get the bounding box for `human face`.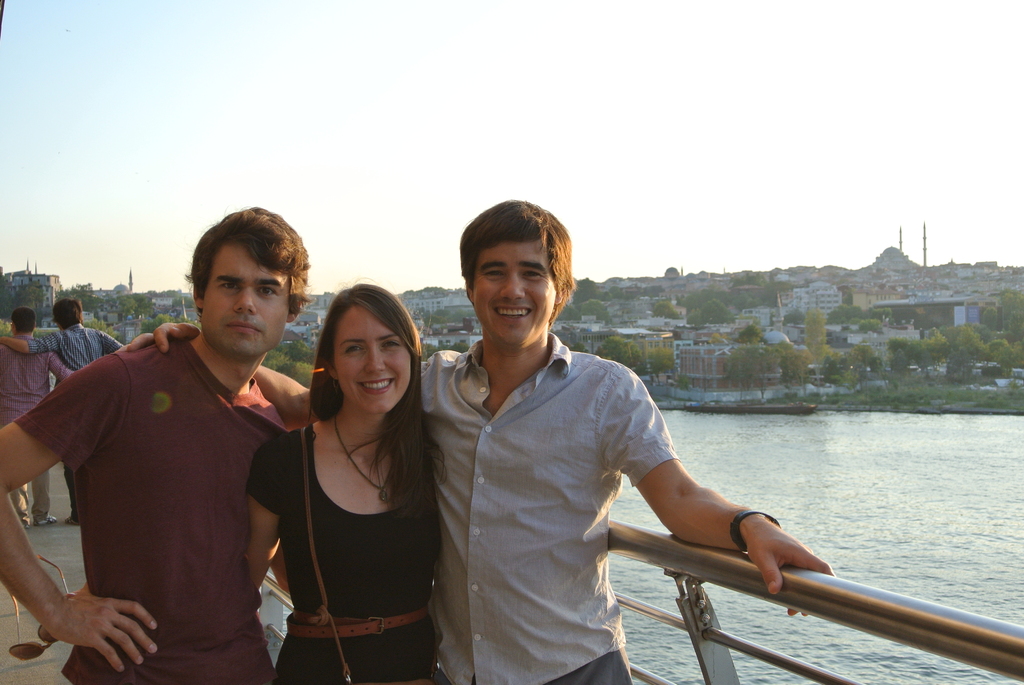
(x1=200, y1=242, x2=292, y2=356).
